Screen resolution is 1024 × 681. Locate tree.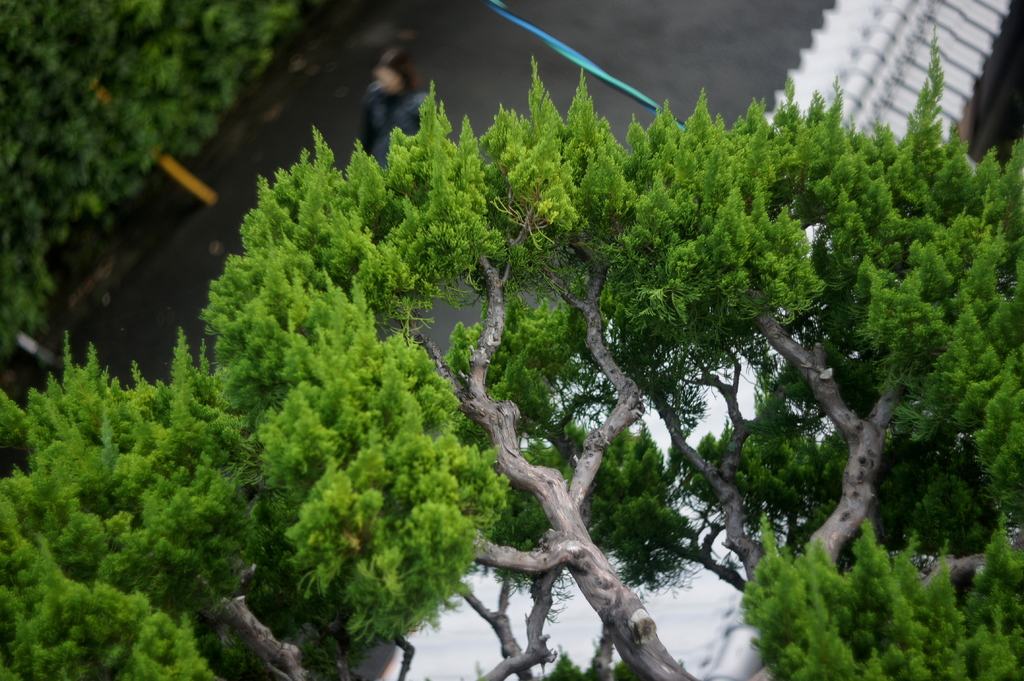
(195,17,1023,680).
